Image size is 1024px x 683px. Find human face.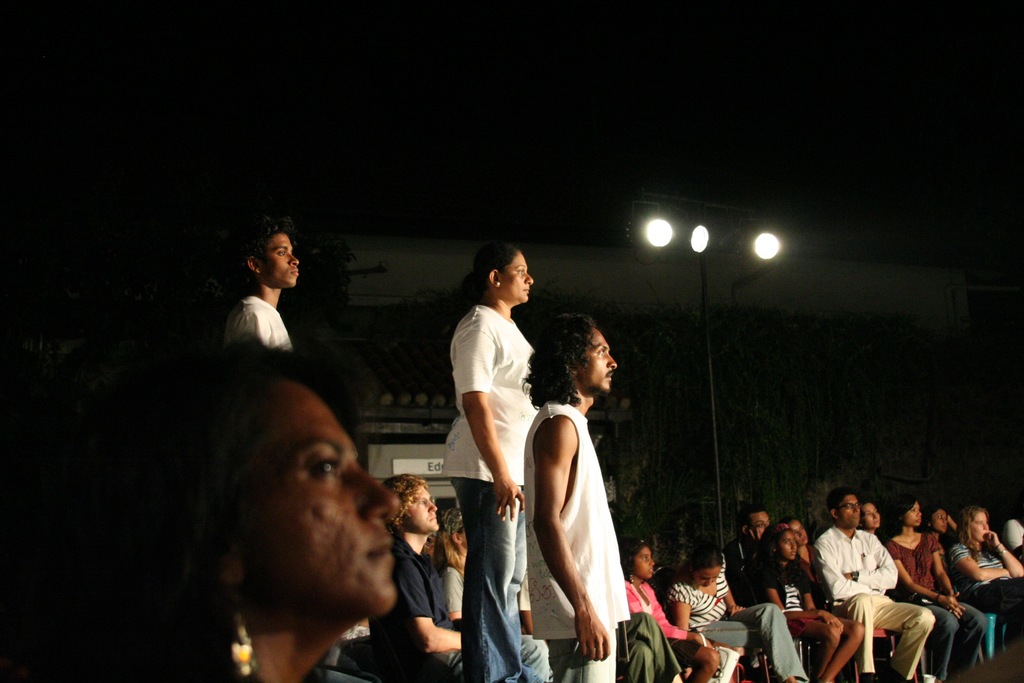
bbox=[860, 501, 883, 527].
